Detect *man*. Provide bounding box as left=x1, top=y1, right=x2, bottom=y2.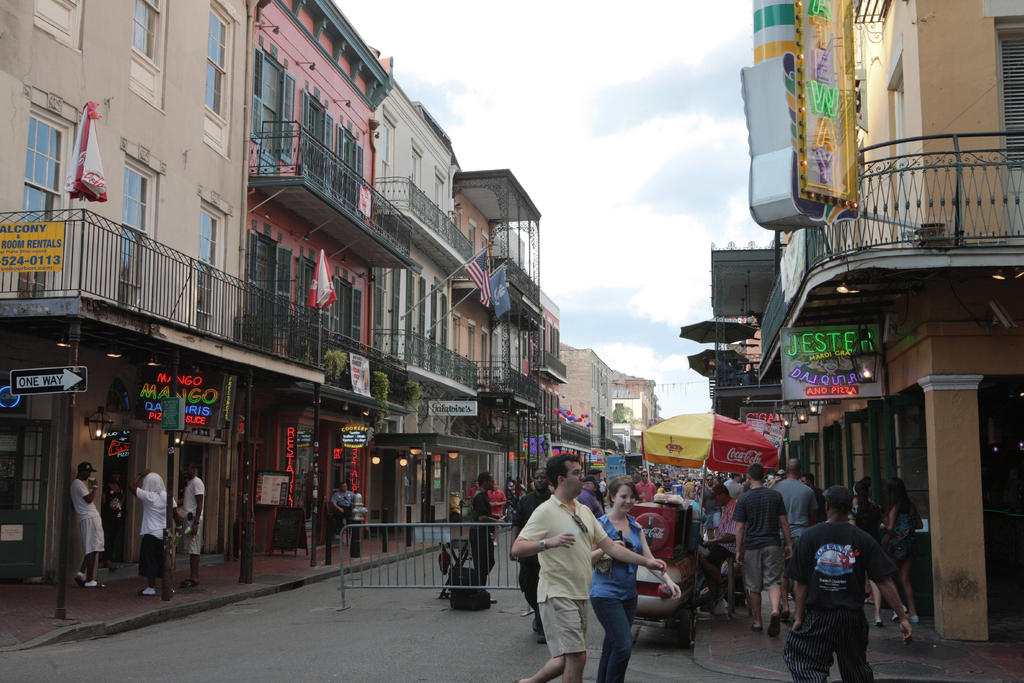
left=336, top=477, right=353, bottom=531.
